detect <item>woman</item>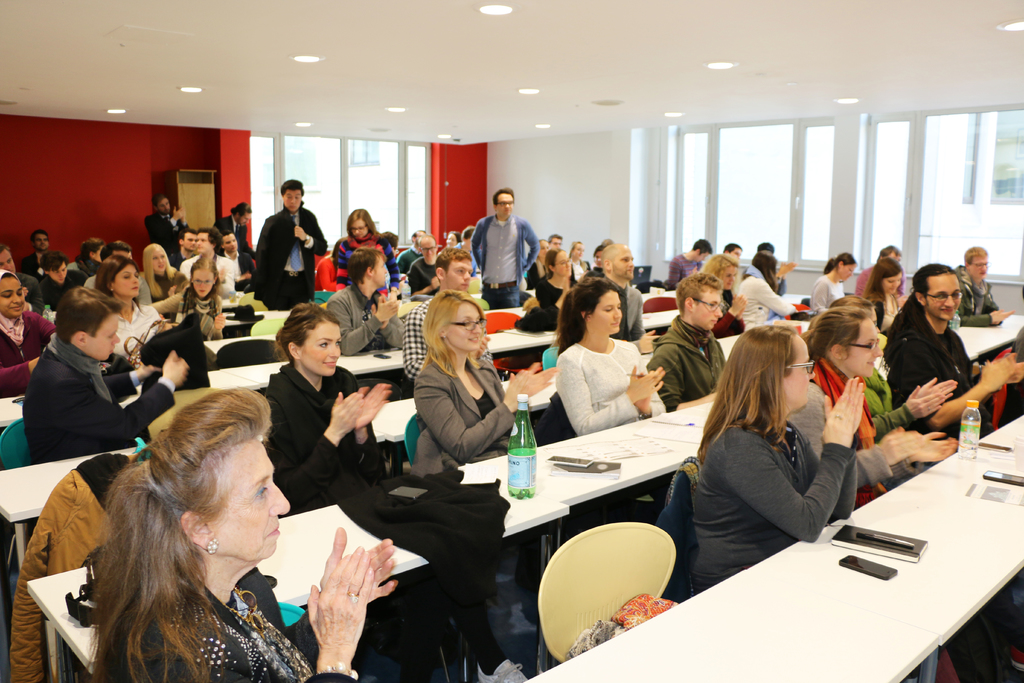
(left=148, top=252, right=225, bottom=341)
